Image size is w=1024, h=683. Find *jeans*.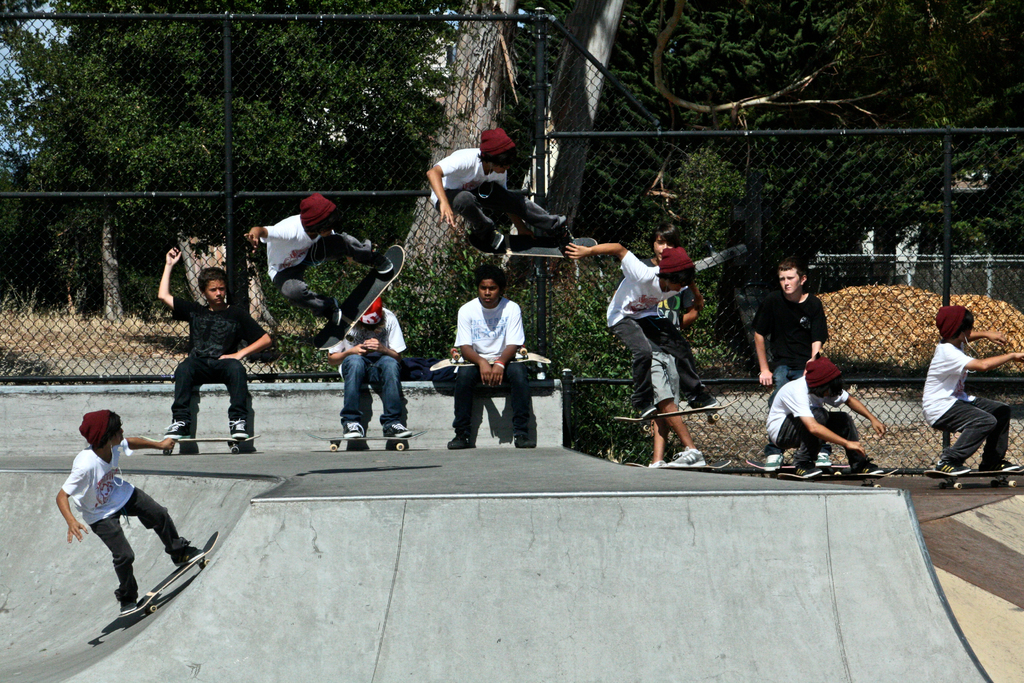
(772,361,794,397).
